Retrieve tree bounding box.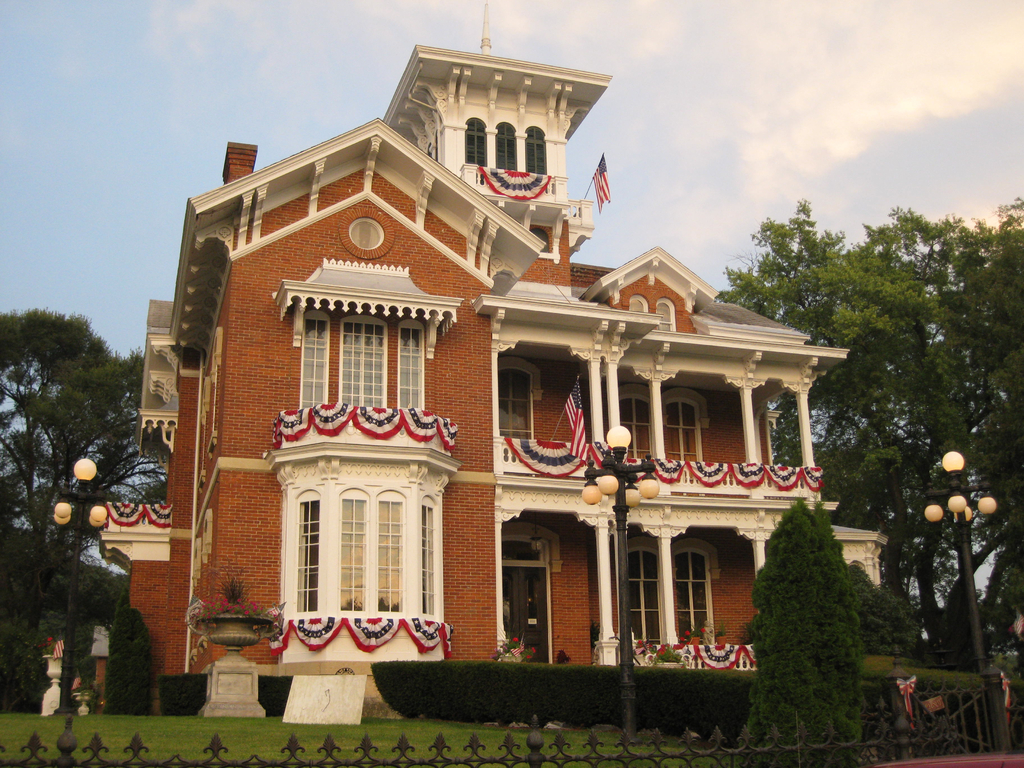
Bounding box: Rect(0, 304, 215, 716).
